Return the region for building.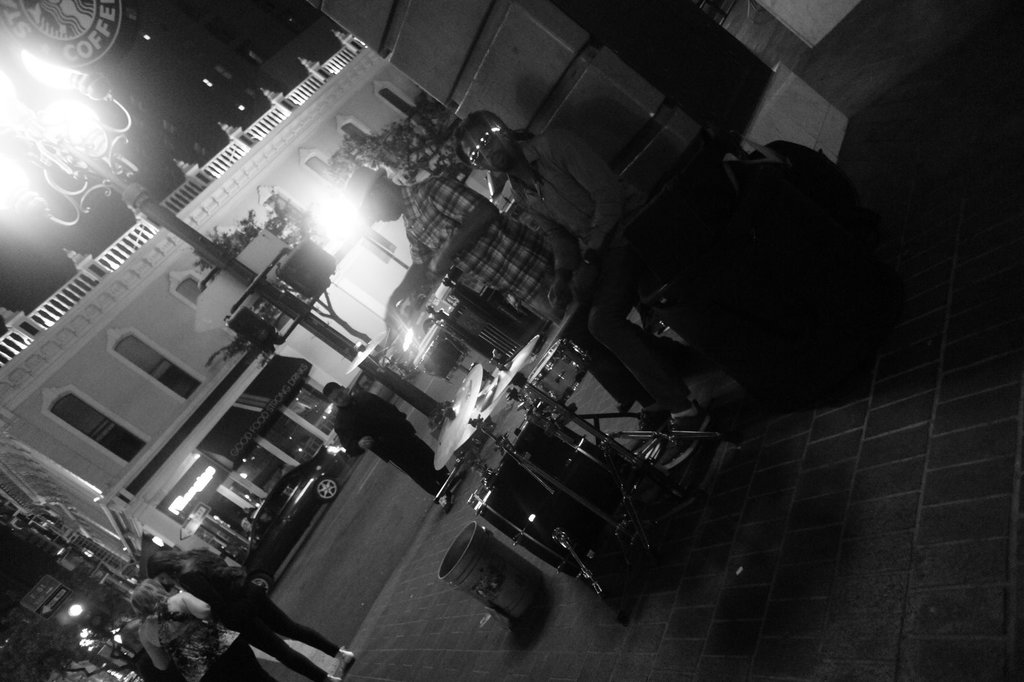
{"left": 3, "top": 579, "right": 120, "bottom": 681}.
